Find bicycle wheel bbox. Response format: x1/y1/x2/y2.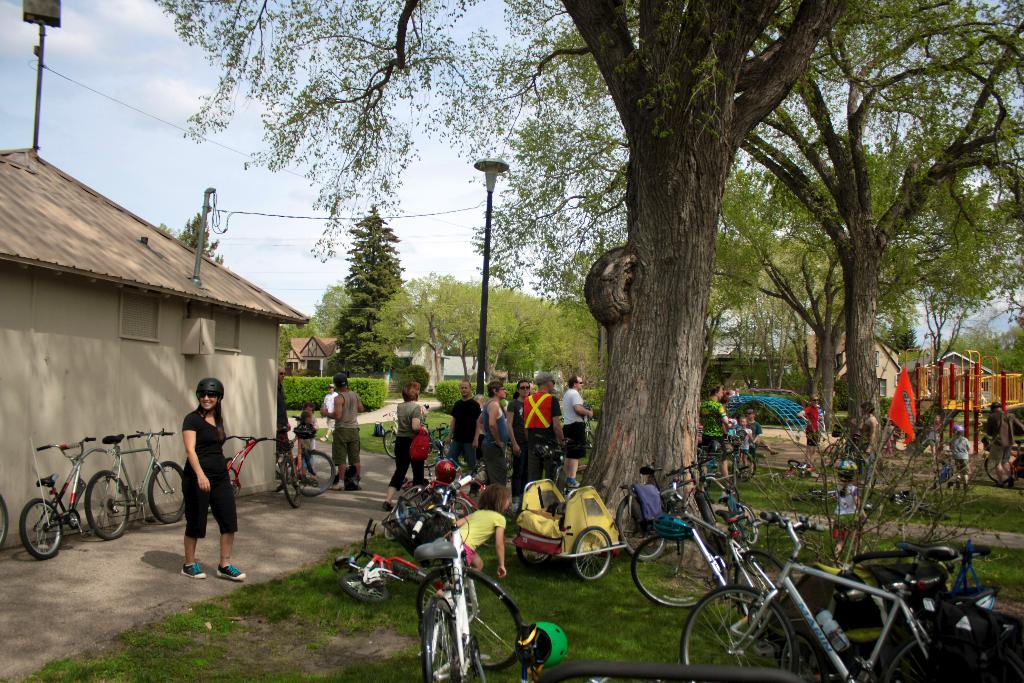
421/437/440/468.
